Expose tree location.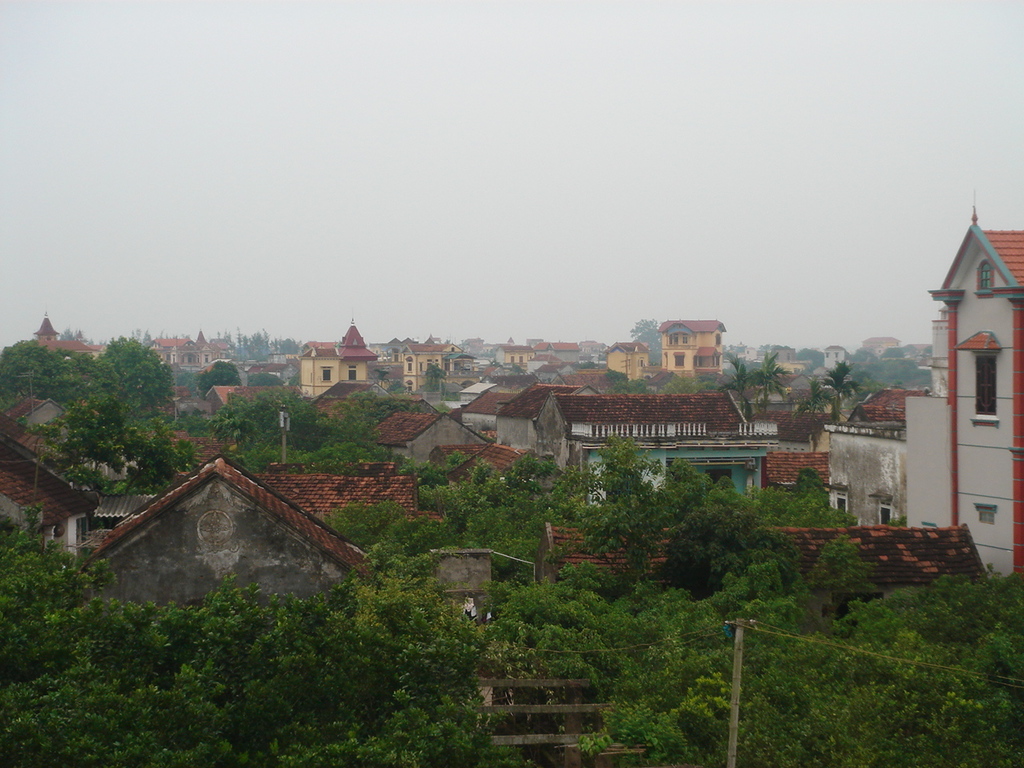
Exposed at Rect(854, 346, 947, 394).
